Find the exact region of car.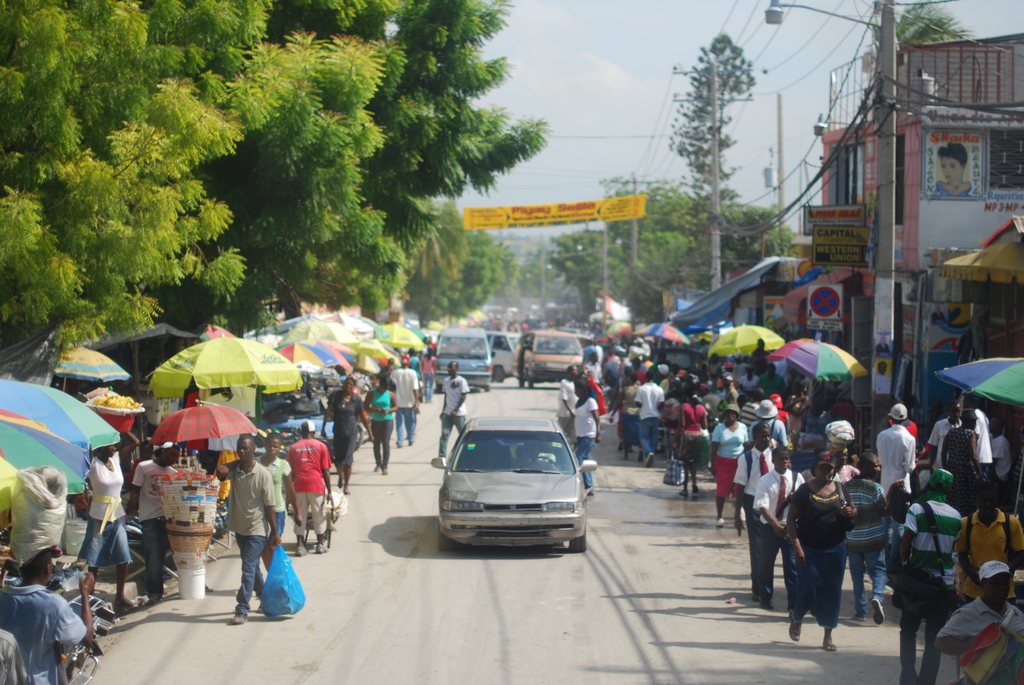
Exact region: 511,331,594,388.
